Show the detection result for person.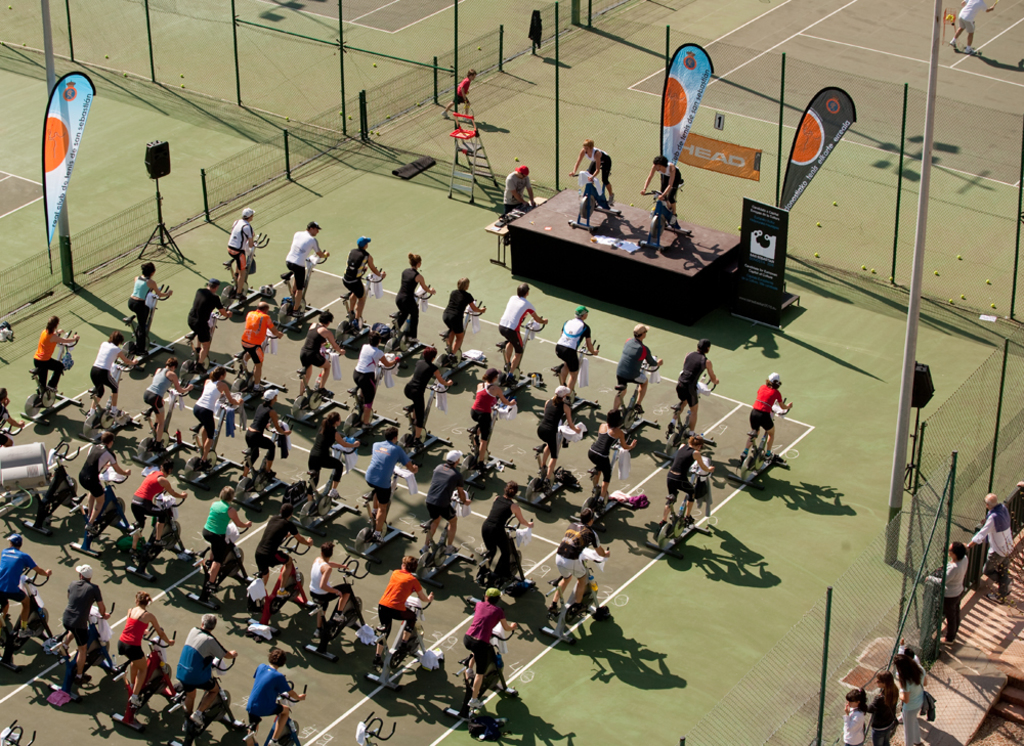
(x1=553, y1=302, x2=599, y2=396).
